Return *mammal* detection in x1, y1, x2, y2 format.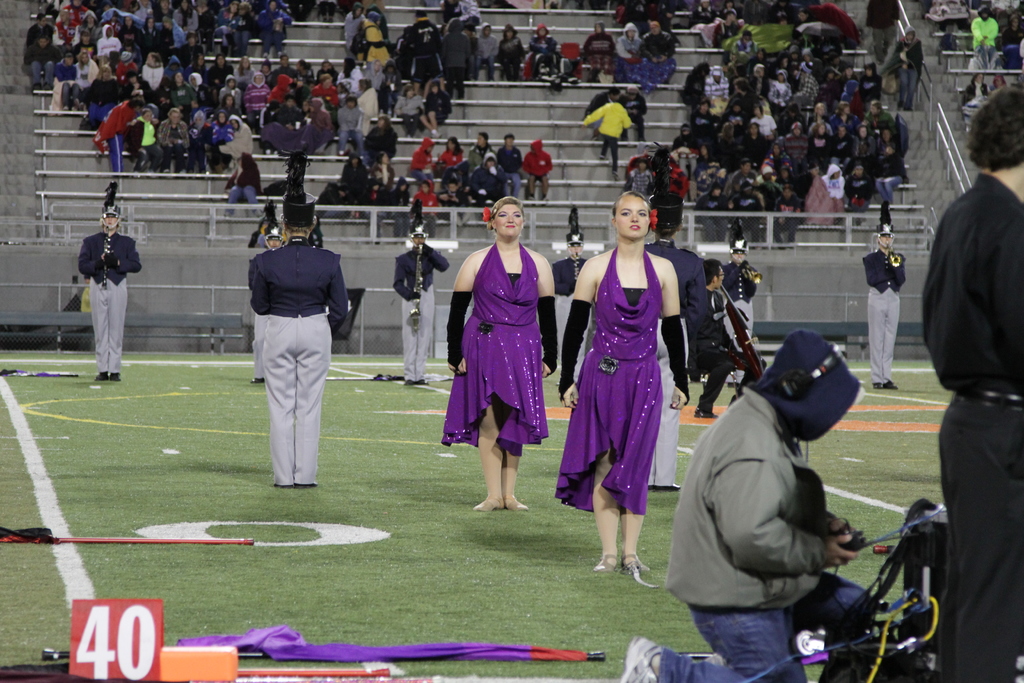
821, 161, 846, 215.
